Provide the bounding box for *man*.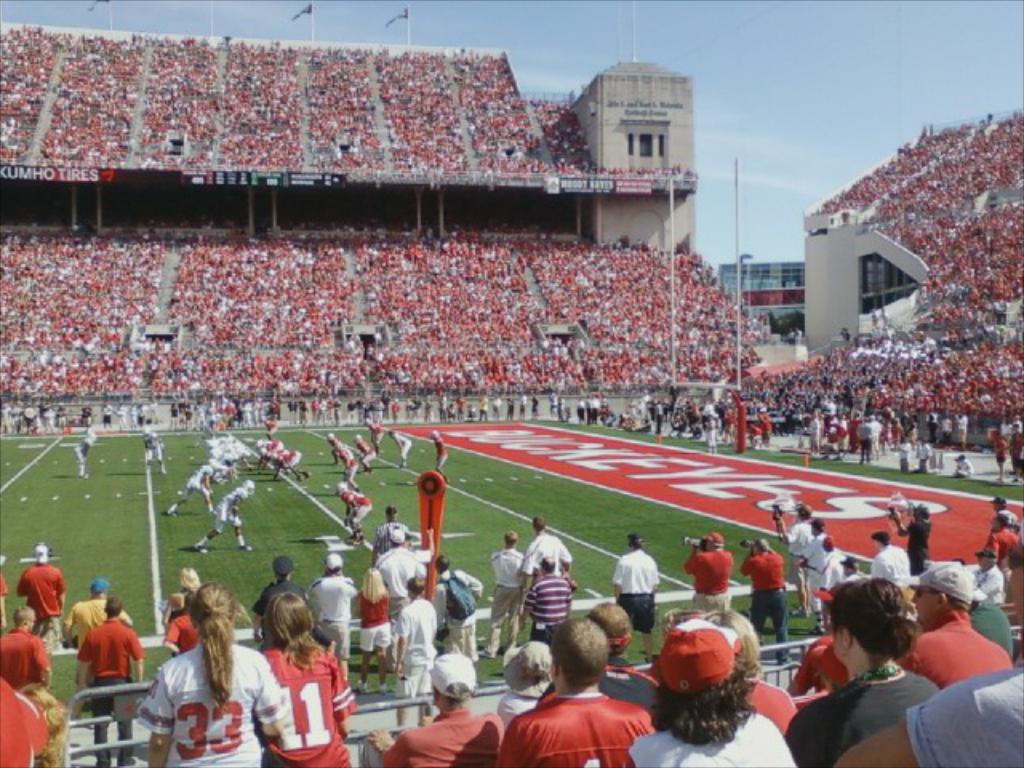
<region>10, 541, 66, 646</region>.
